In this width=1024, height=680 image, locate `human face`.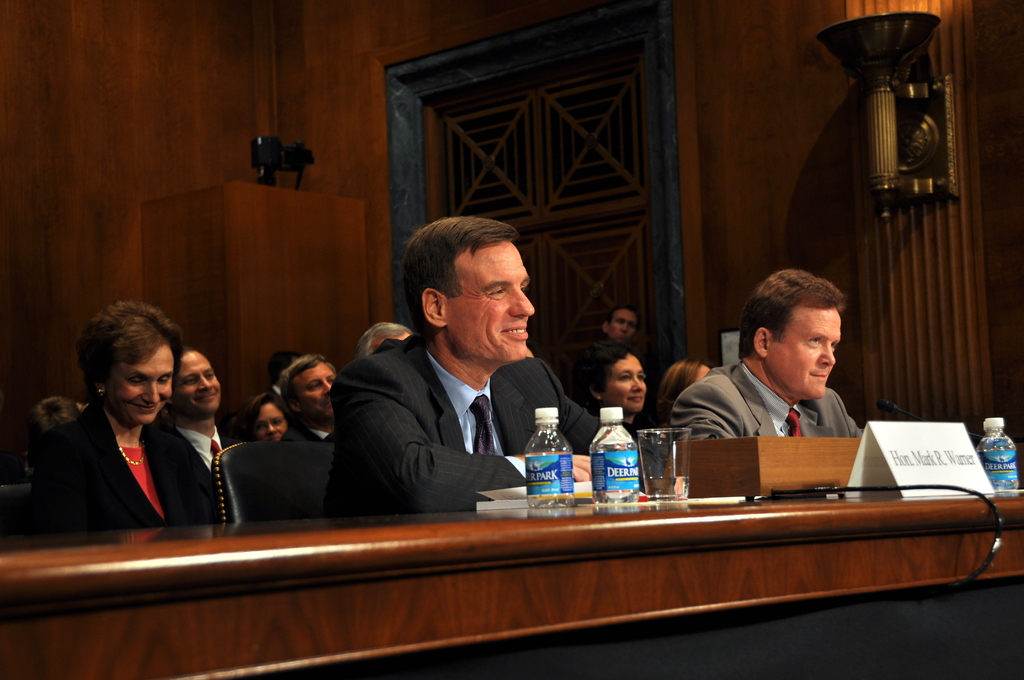
Bounding box: x1=607, y1=310, x2=641, y2=339.
